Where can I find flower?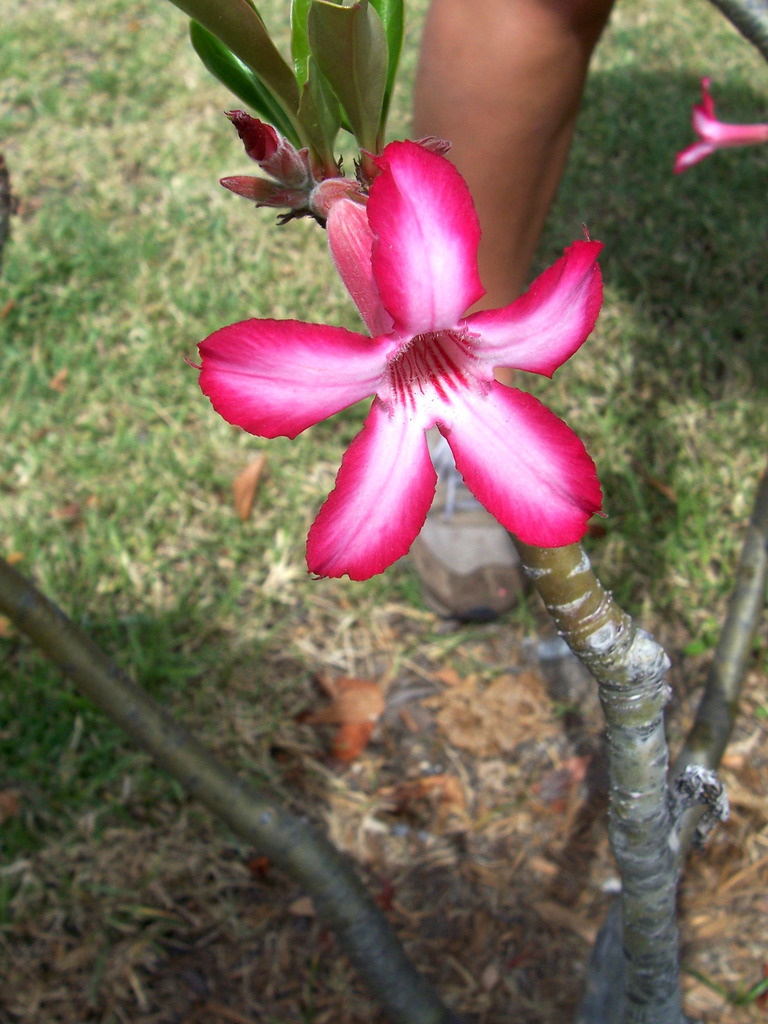
You can find it at x1=221, y1=174, x2=314, y2=217.
